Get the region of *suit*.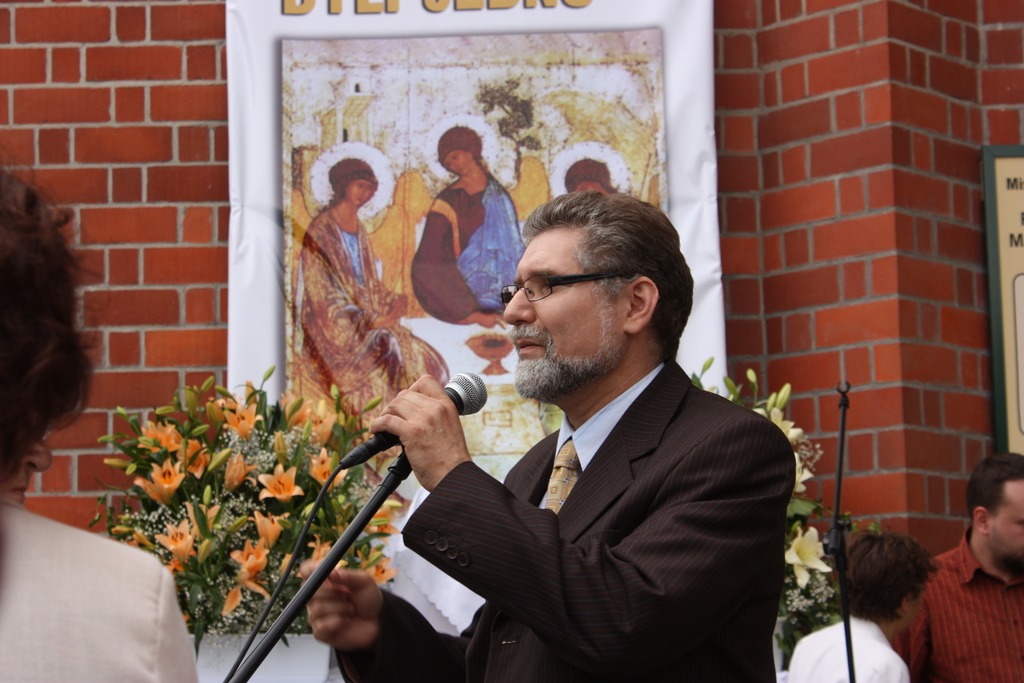
BBox(371, 333, 832, 667).
